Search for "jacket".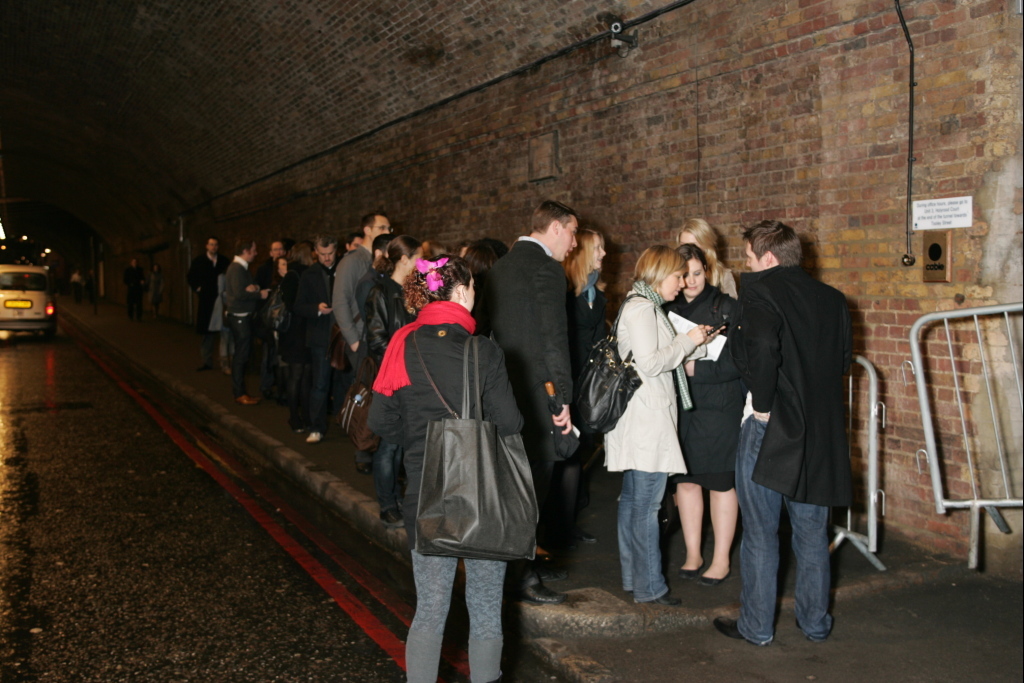
Found at 603 283 689 471.
